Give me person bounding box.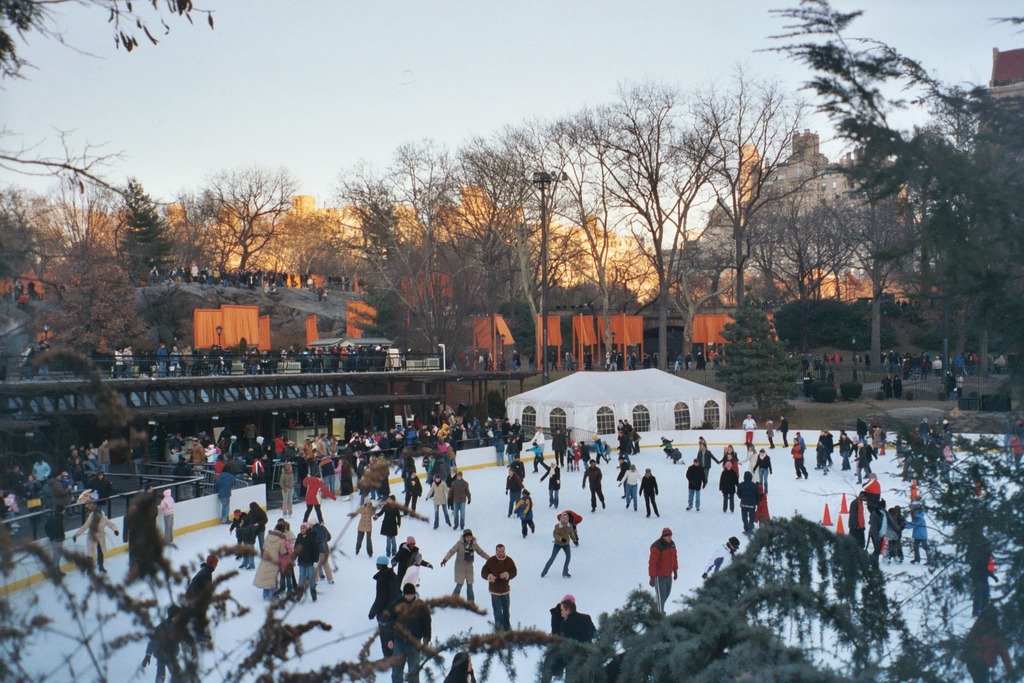
bbox(720, 462, 736, 509).
